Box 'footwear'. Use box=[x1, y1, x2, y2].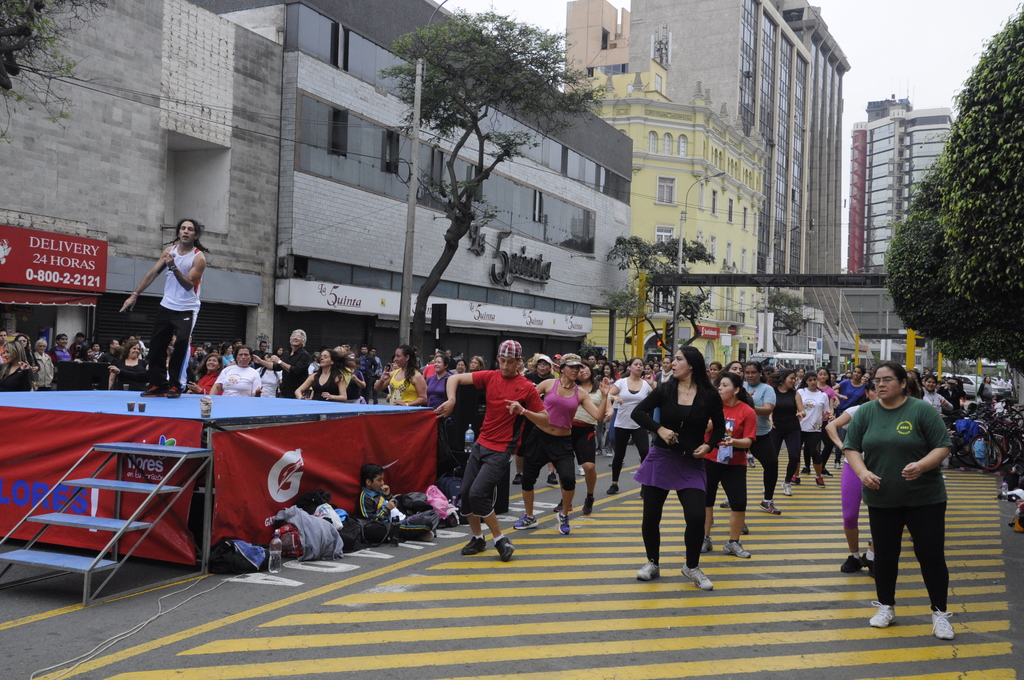
box=[703, 540, 714, 555].
